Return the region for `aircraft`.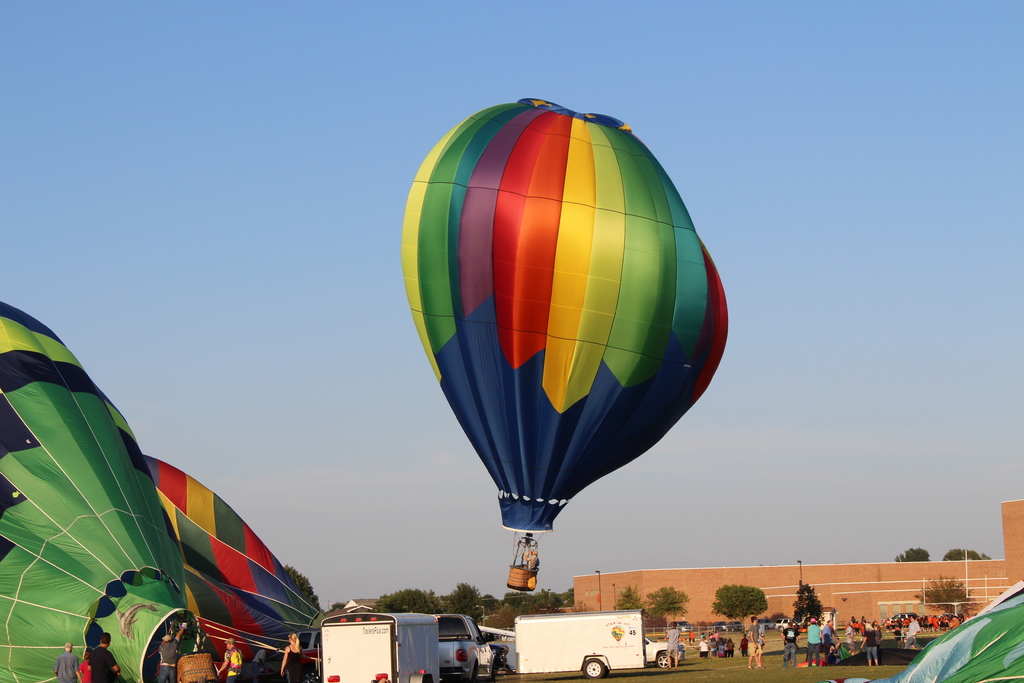
x1=141 y1=451 x2=333 y2=682.
